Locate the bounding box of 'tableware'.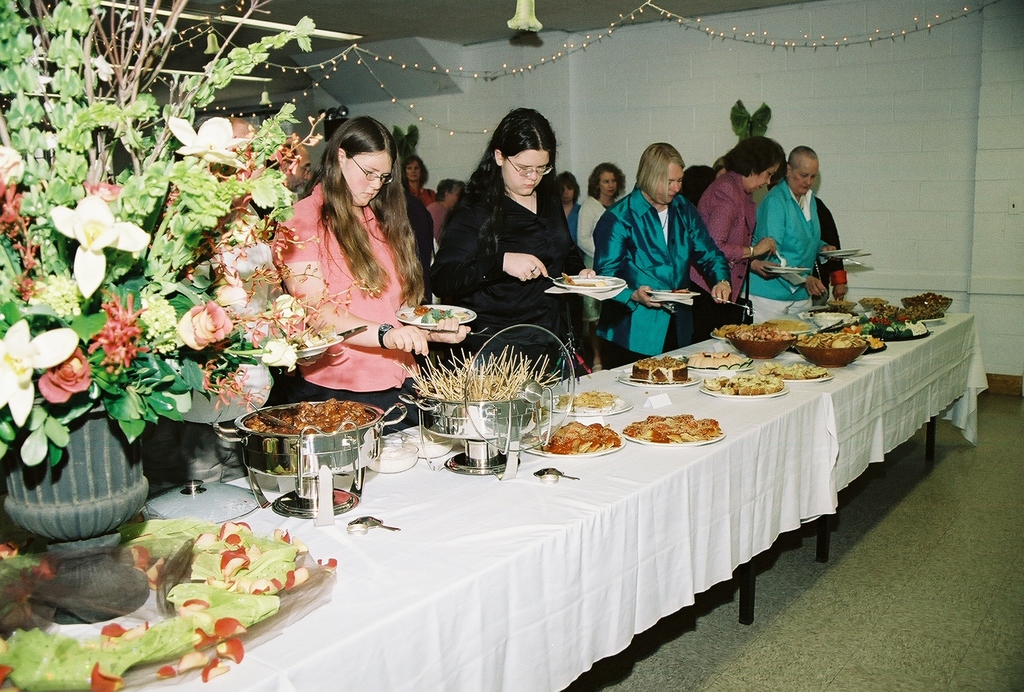
Bounding box: BBox(766, 263, 808, 277).
